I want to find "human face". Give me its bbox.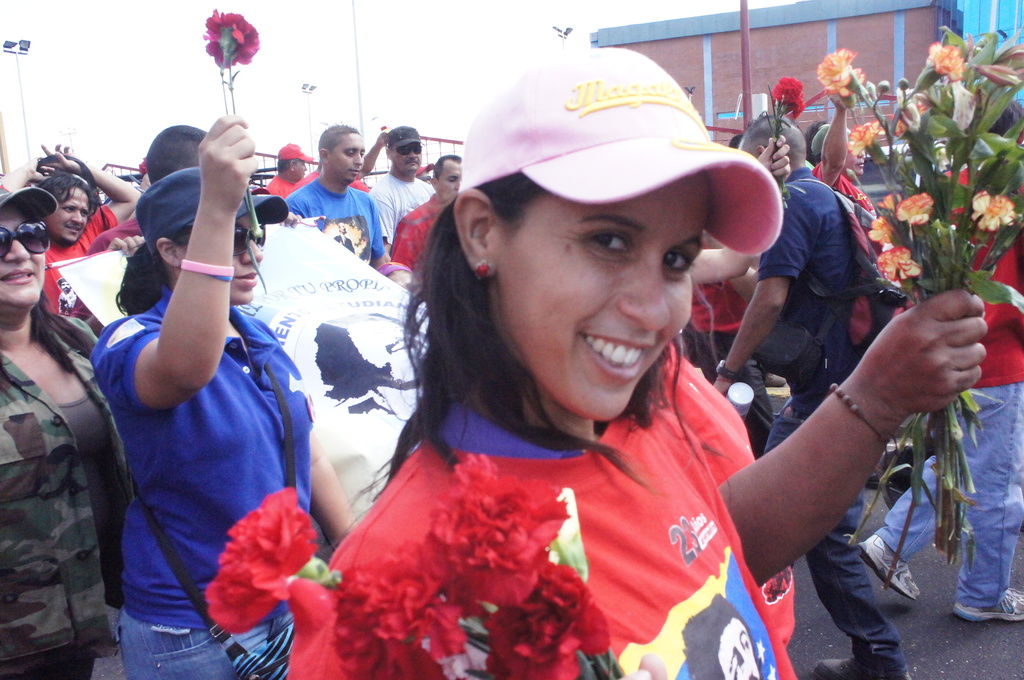
crop(178, 212, 266, 307).
